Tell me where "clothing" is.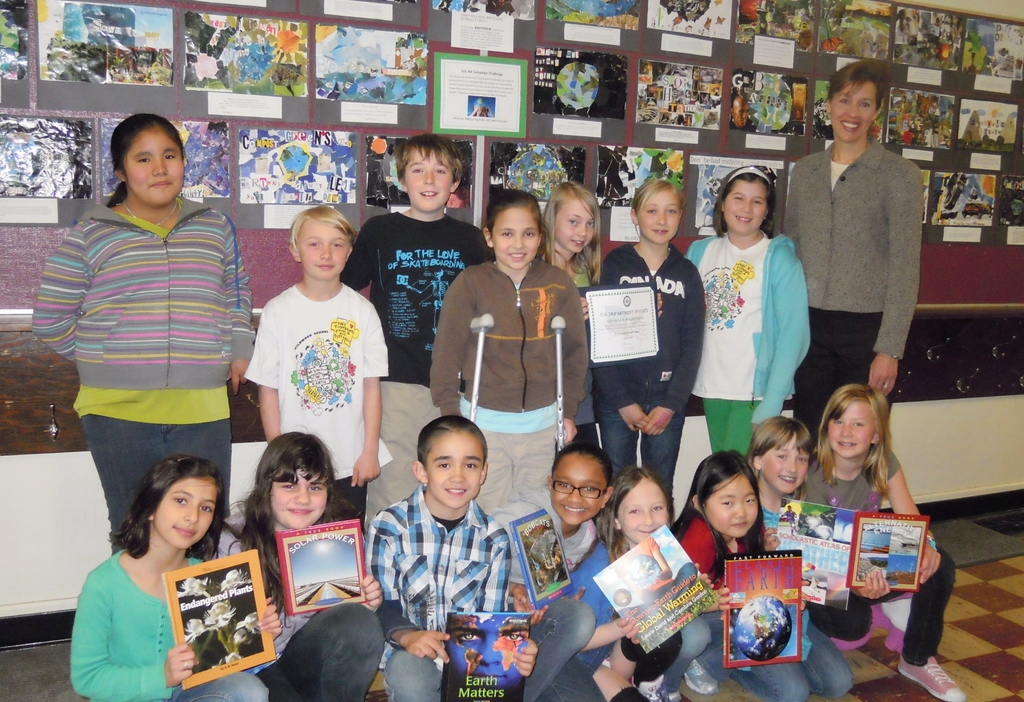
"clothing" is at l=353, t=190, r=492, b=452.
